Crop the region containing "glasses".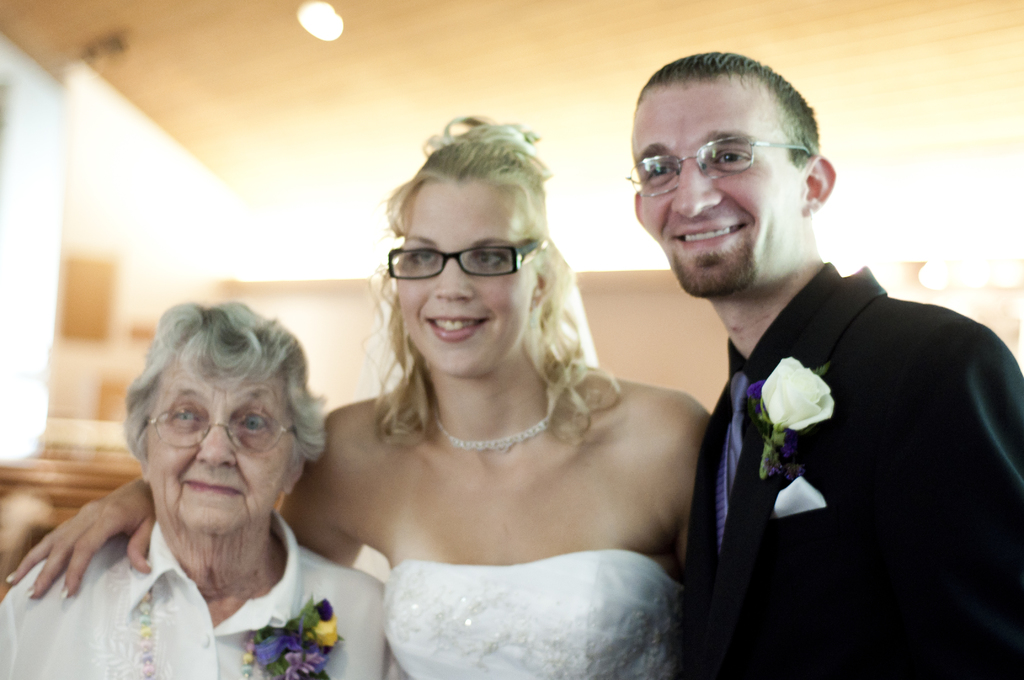
Crop region: 138/409/304/450.
